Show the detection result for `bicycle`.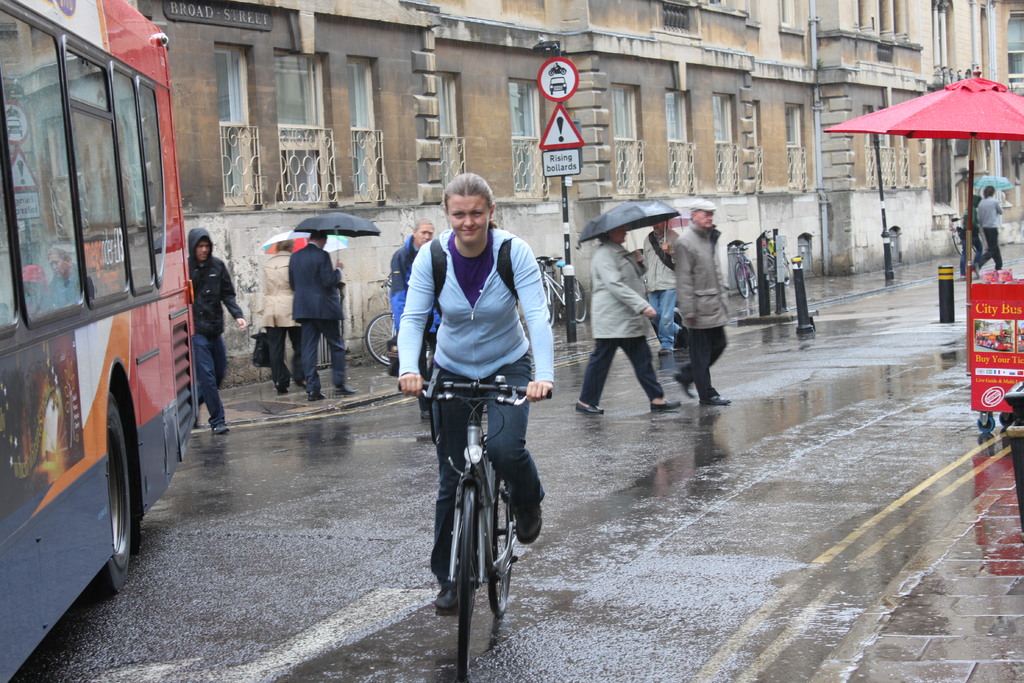
[726,241,758,300].
